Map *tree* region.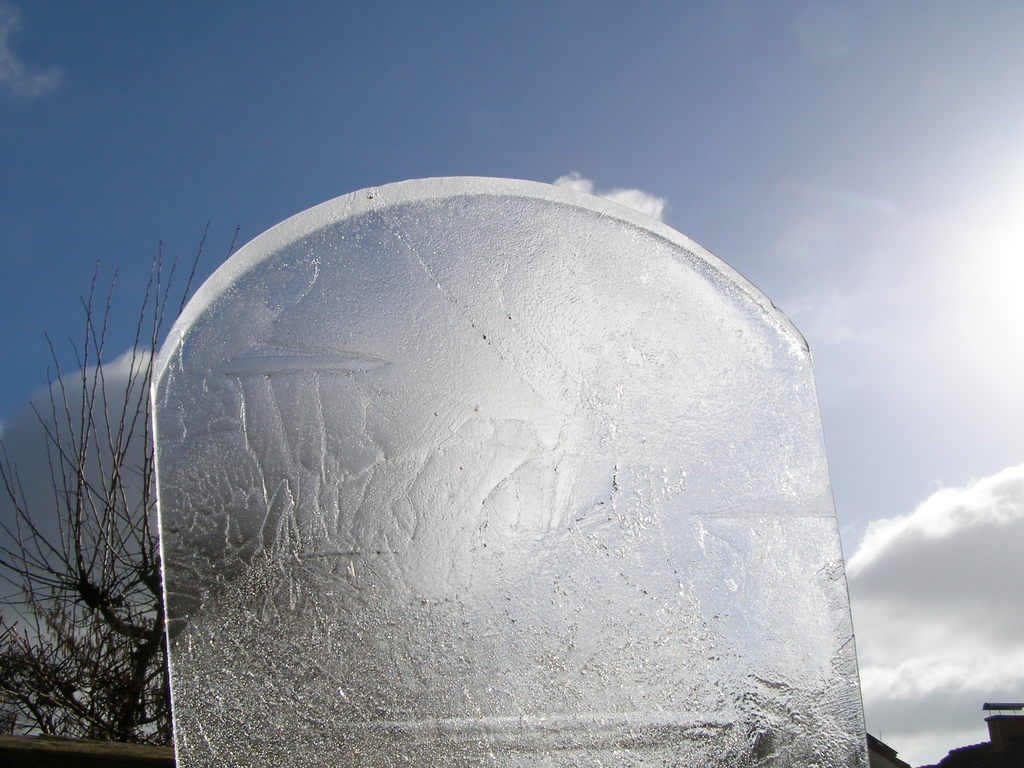
Mapped to {"left": 0, "top": 223, "right": 241, "bottom": 754}.
